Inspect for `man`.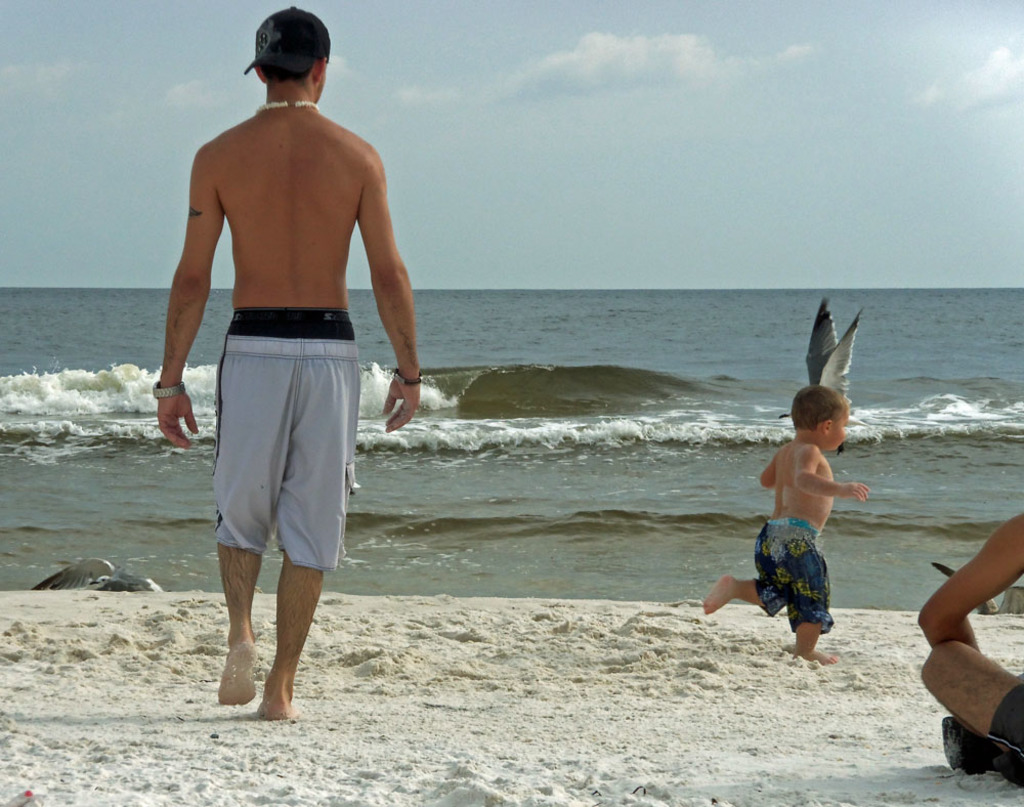
Inspection: [x1=914, y1=508, x2=1023, y2=788].
